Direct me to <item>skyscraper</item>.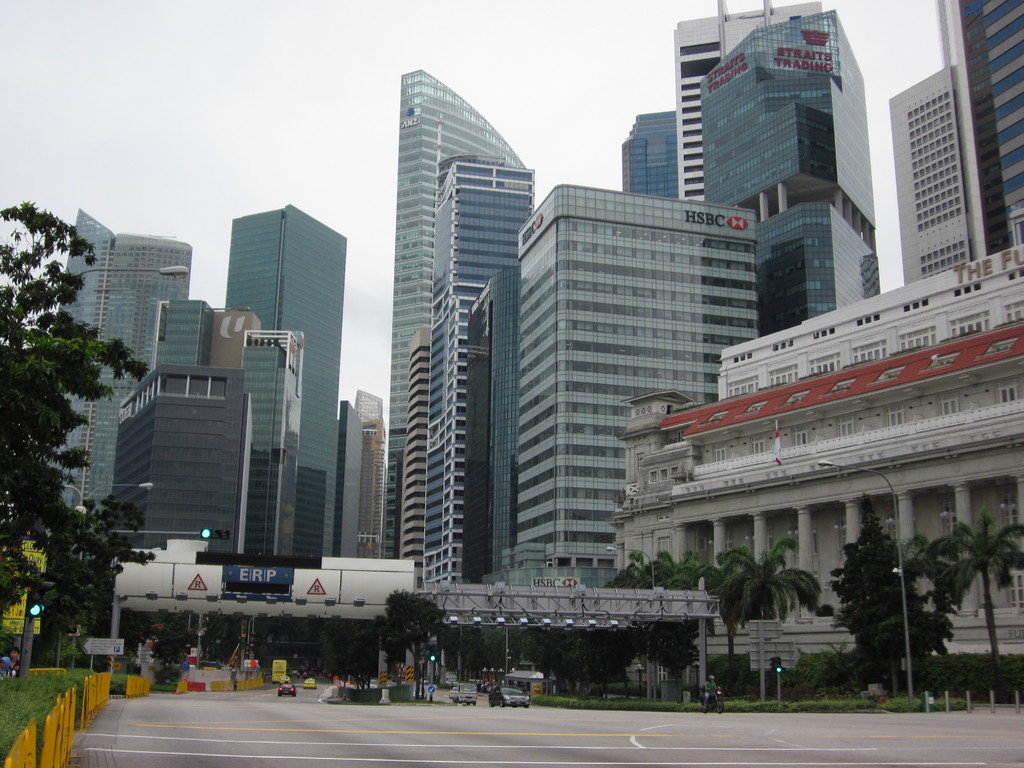
Direction: (936,0,1023,253).
